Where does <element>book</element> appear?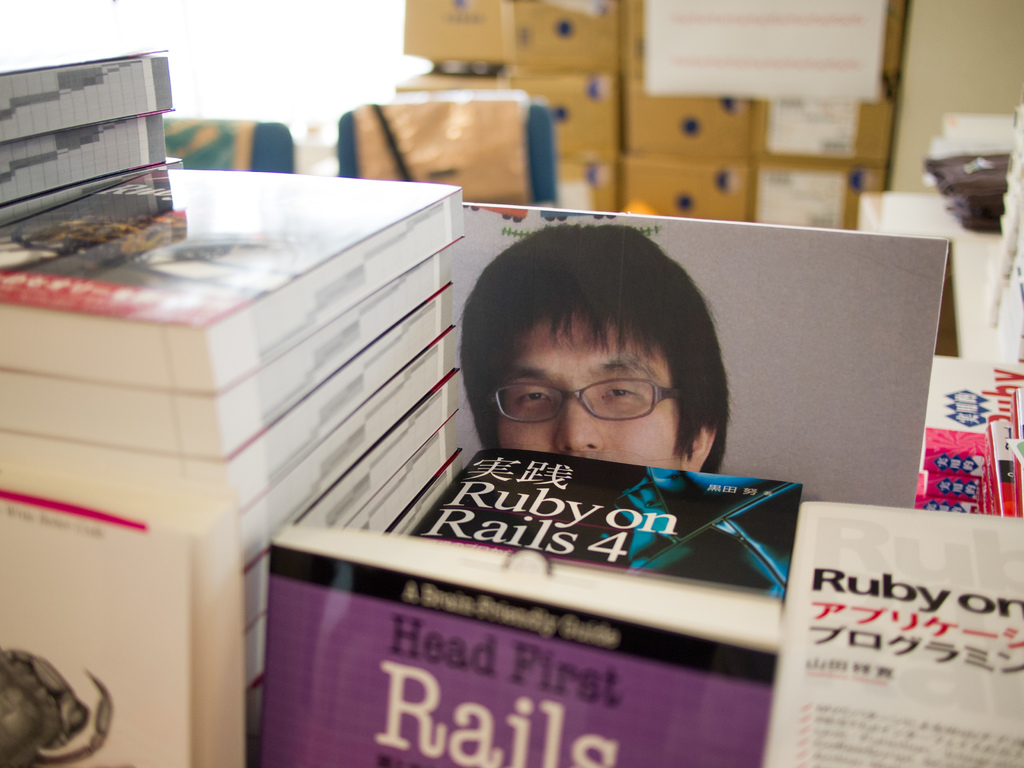
Appears at 260, 521, 779, 767.
